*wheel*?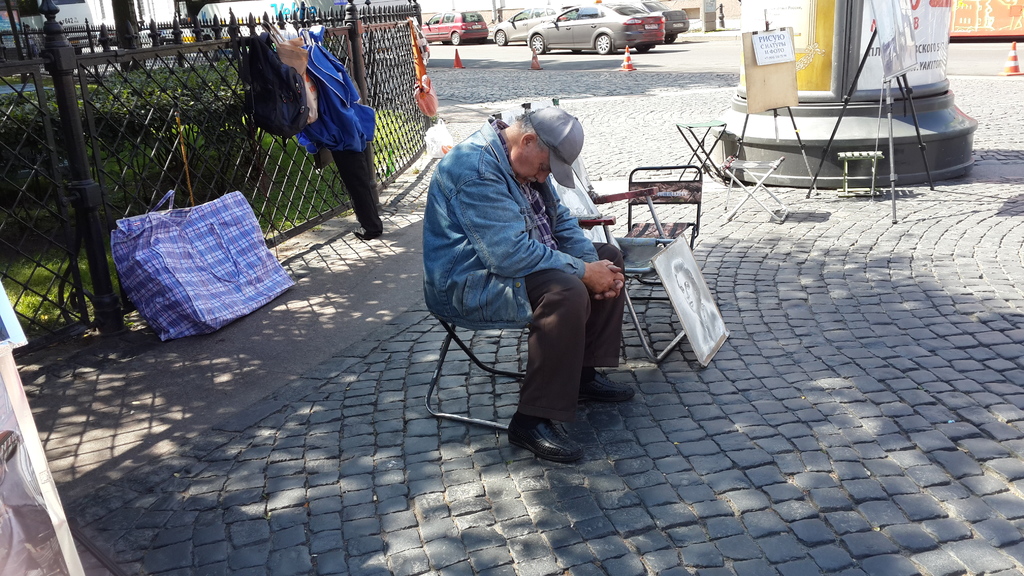
<box>479,38,487,44</box>
